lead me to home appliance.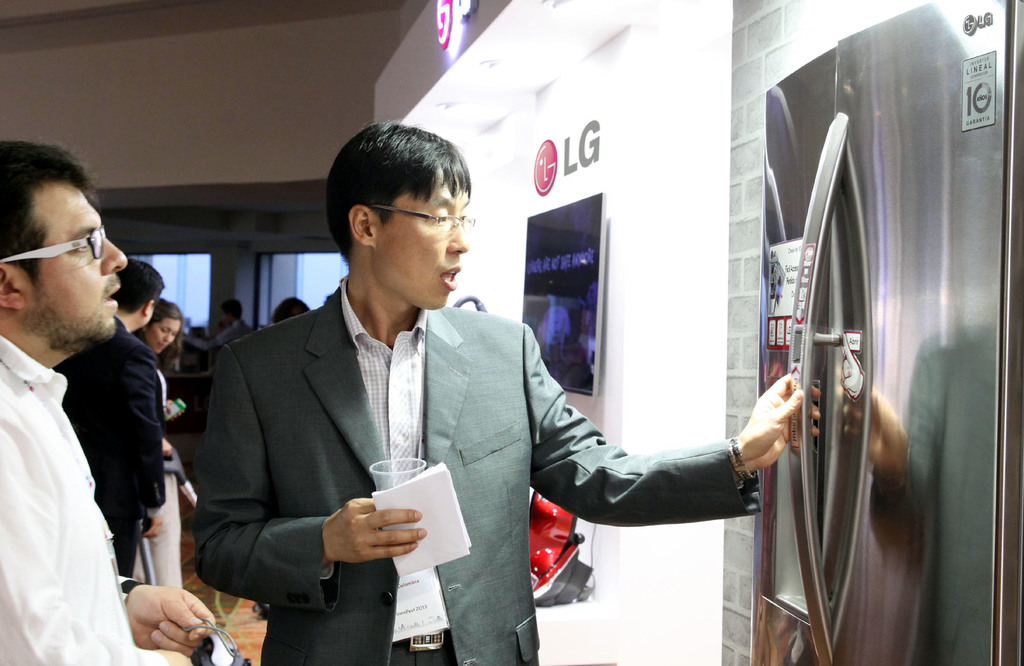
Lead to select_region(522, 190, 609, 397).
